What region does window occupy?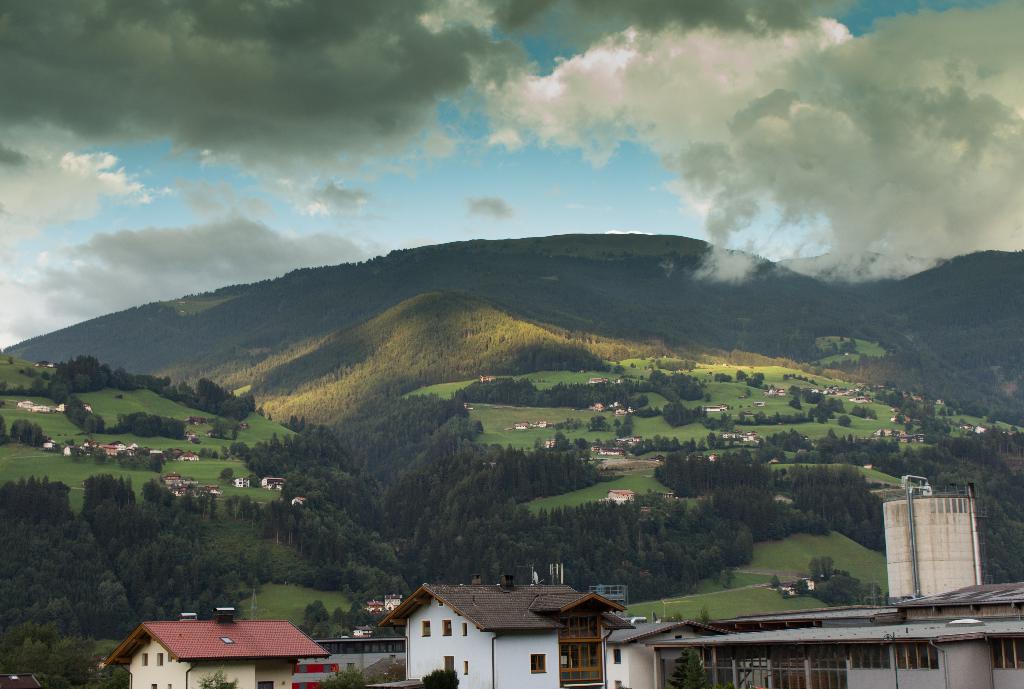
detection(165, 681, 170, 688).
